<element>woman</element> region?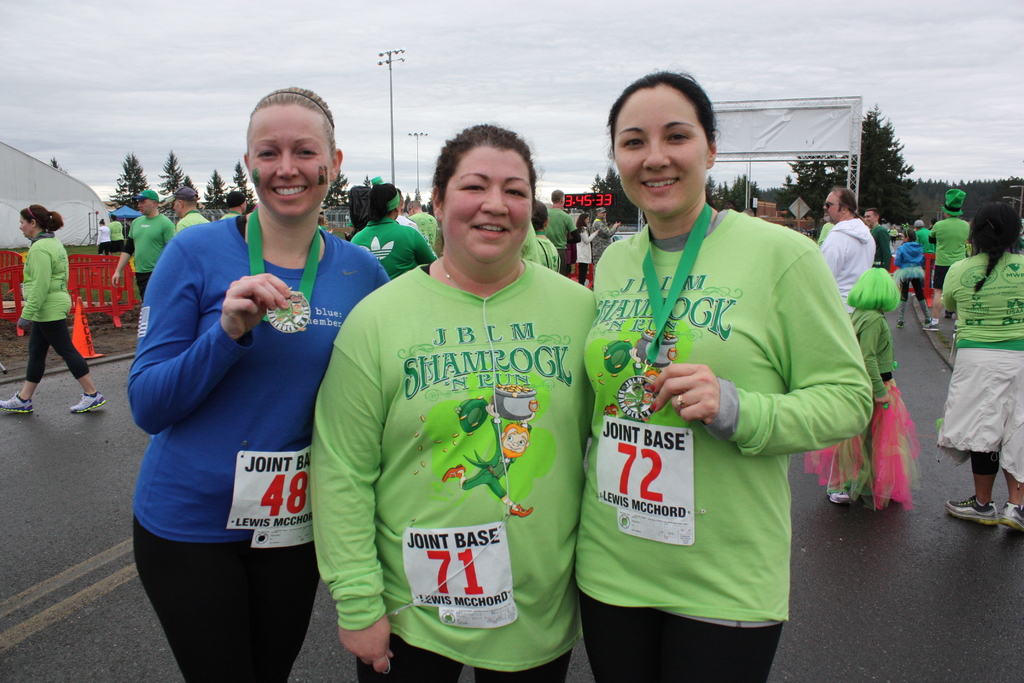
left=308, top=126, right=600, bottom=682
